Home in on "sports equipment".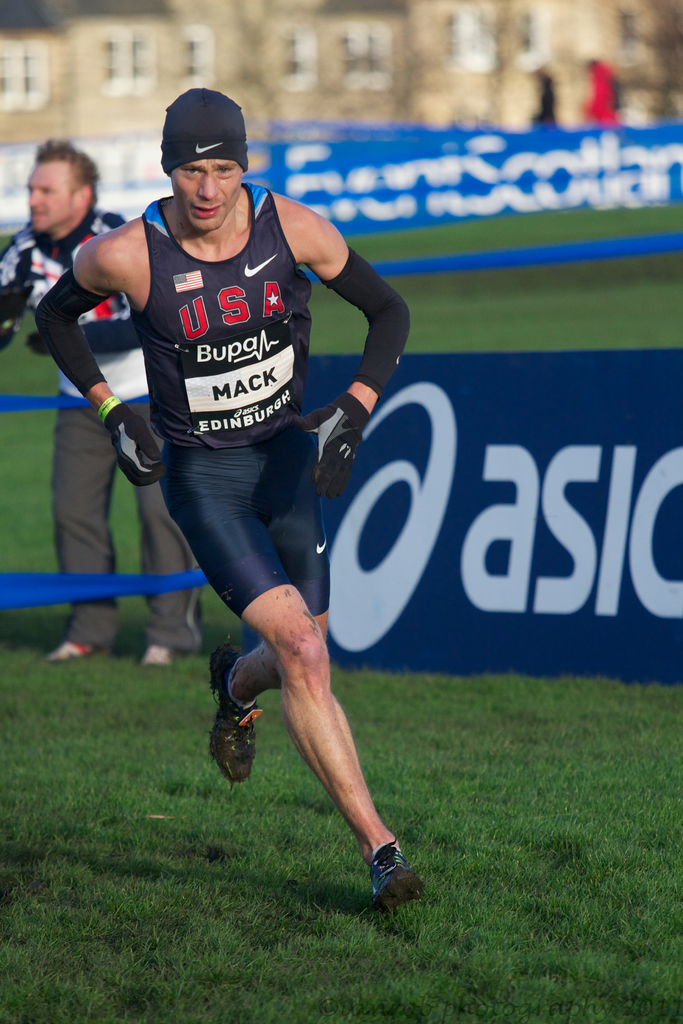
Homed in at locate(97, 396, 169, 490).
